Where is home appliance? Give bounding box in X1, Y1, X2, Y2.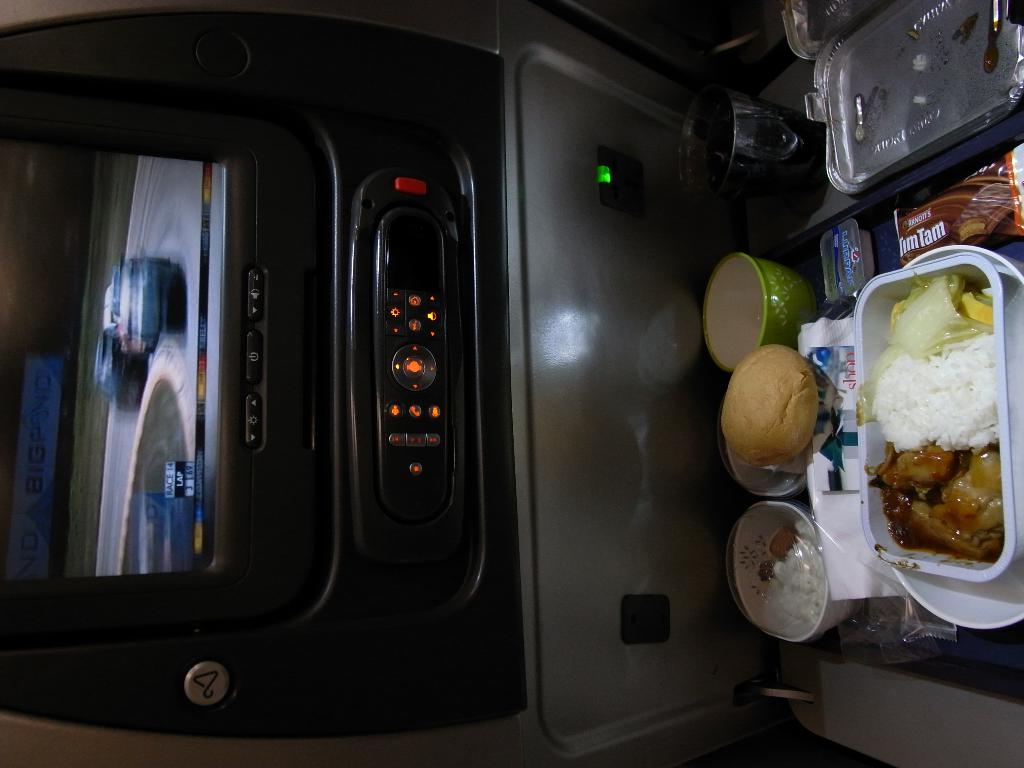
0, 0, 692, 742.
